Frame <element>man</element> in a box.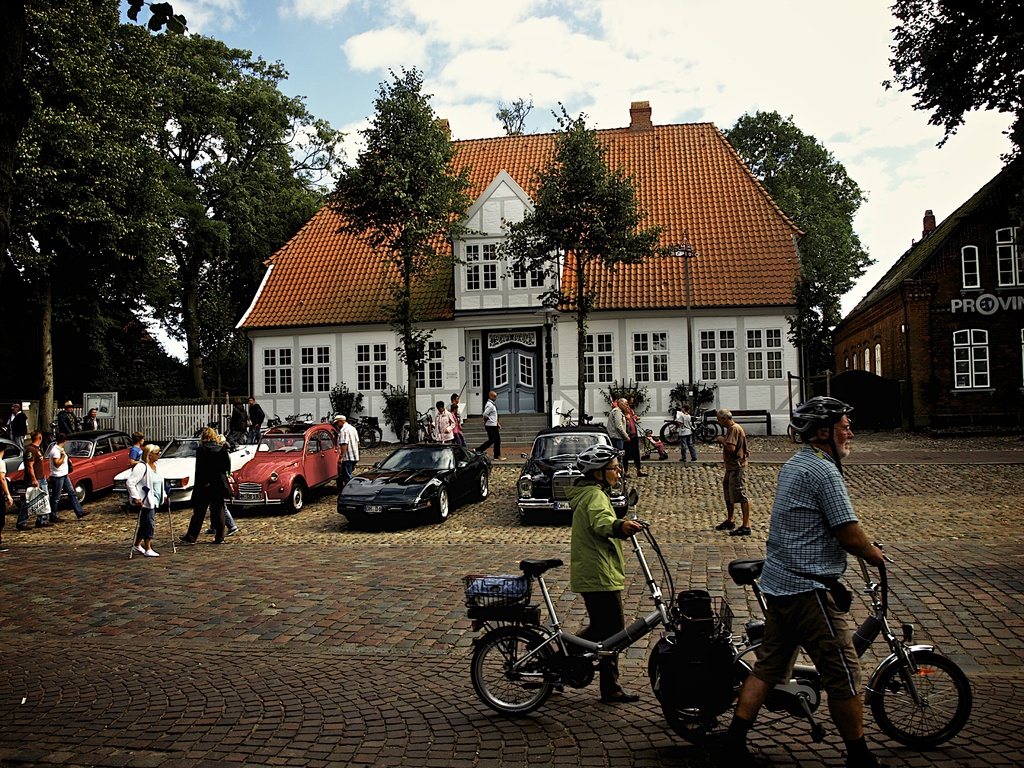
(48, 434, 93, 518).
